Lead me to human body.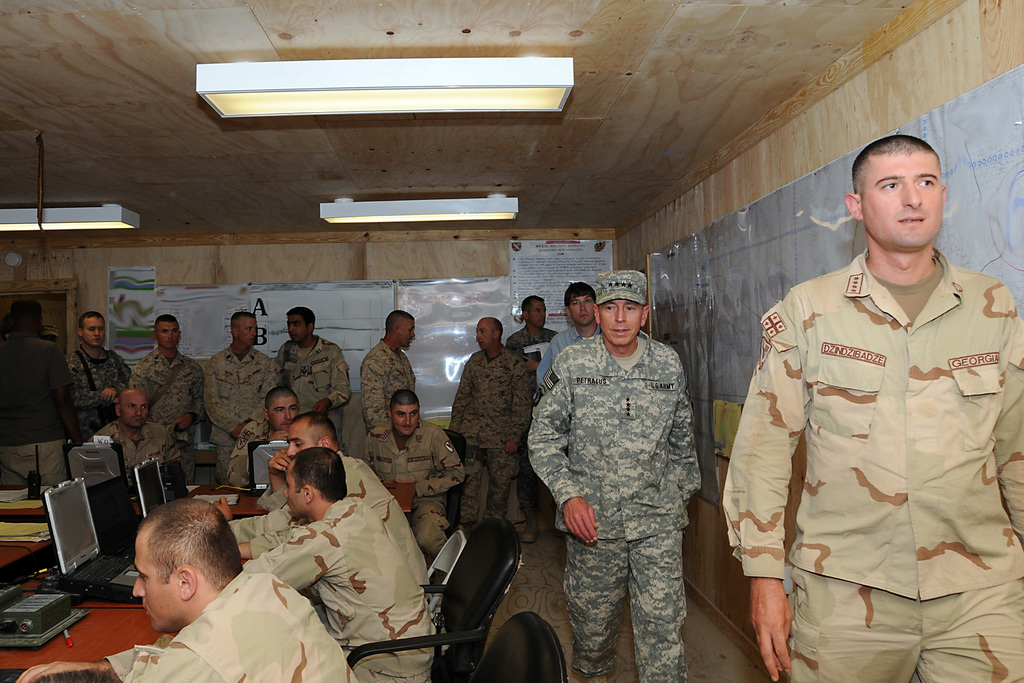
Lead to locate(528, 251, 719, 682).
